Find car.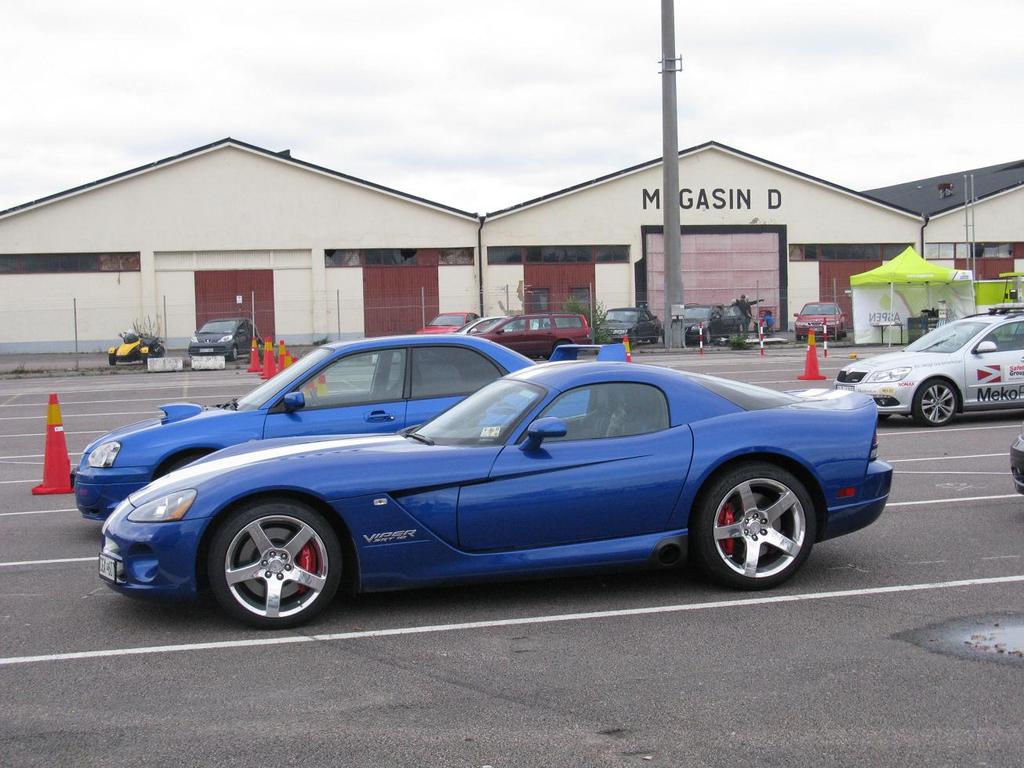
region(103, 361, 895, 629).
